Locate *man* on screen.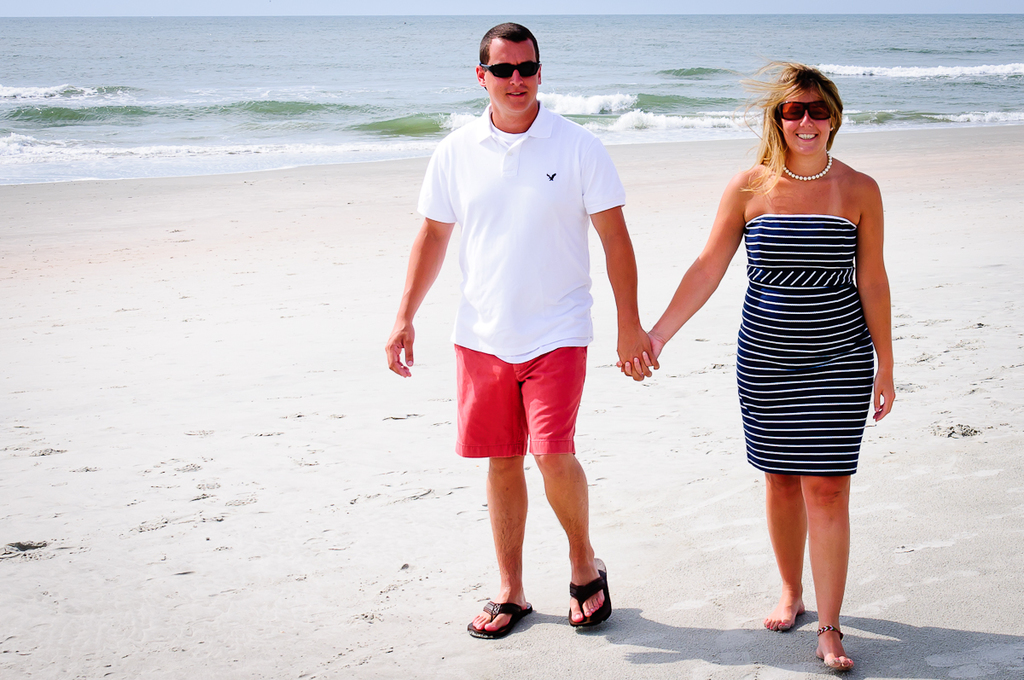
On screen at 379, 25, 657, 634.
